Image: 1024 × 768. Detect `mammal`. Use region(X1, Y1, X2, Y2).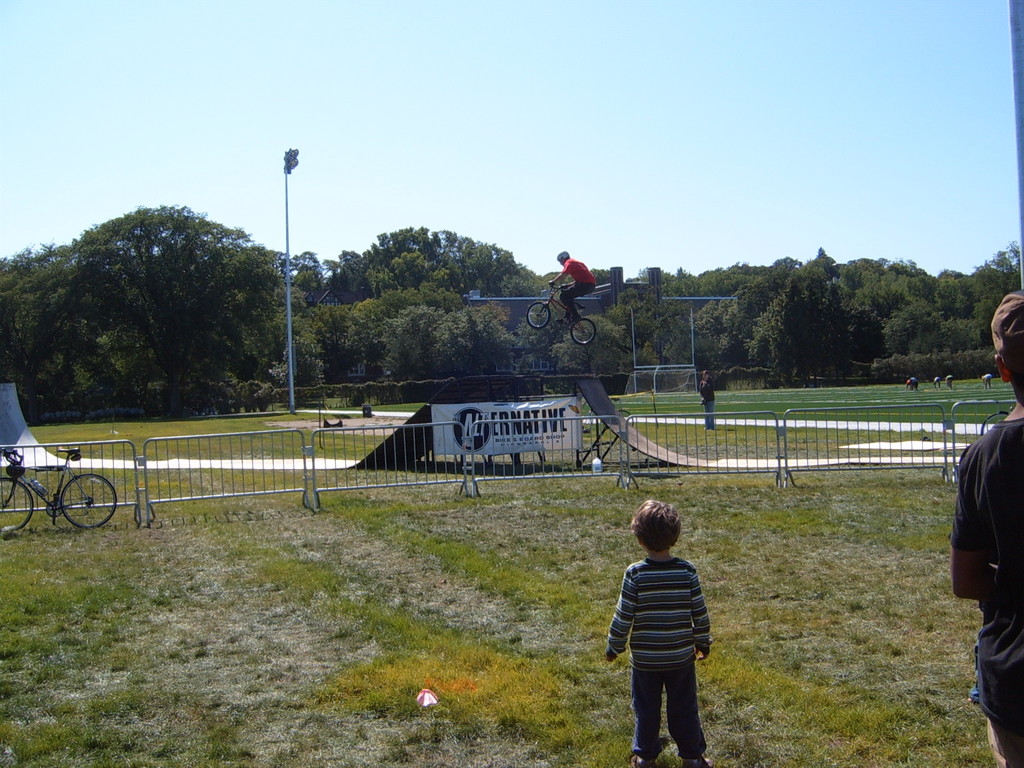
region(613, 511, 728, 724).
